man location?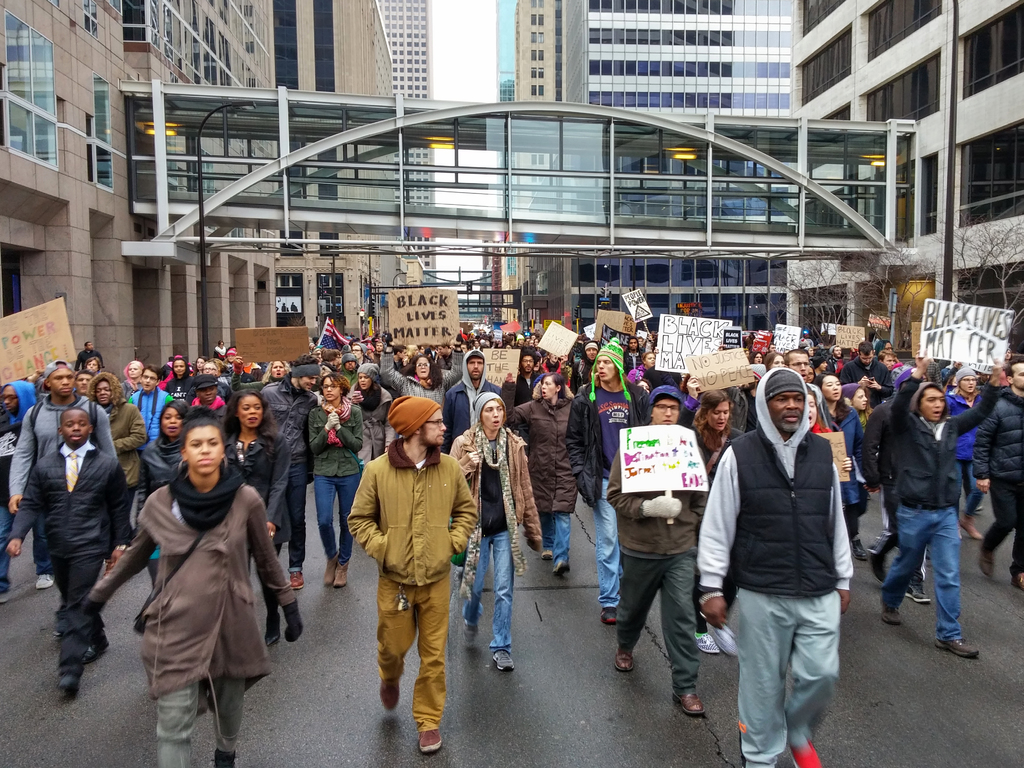
[75,341,105,375]
